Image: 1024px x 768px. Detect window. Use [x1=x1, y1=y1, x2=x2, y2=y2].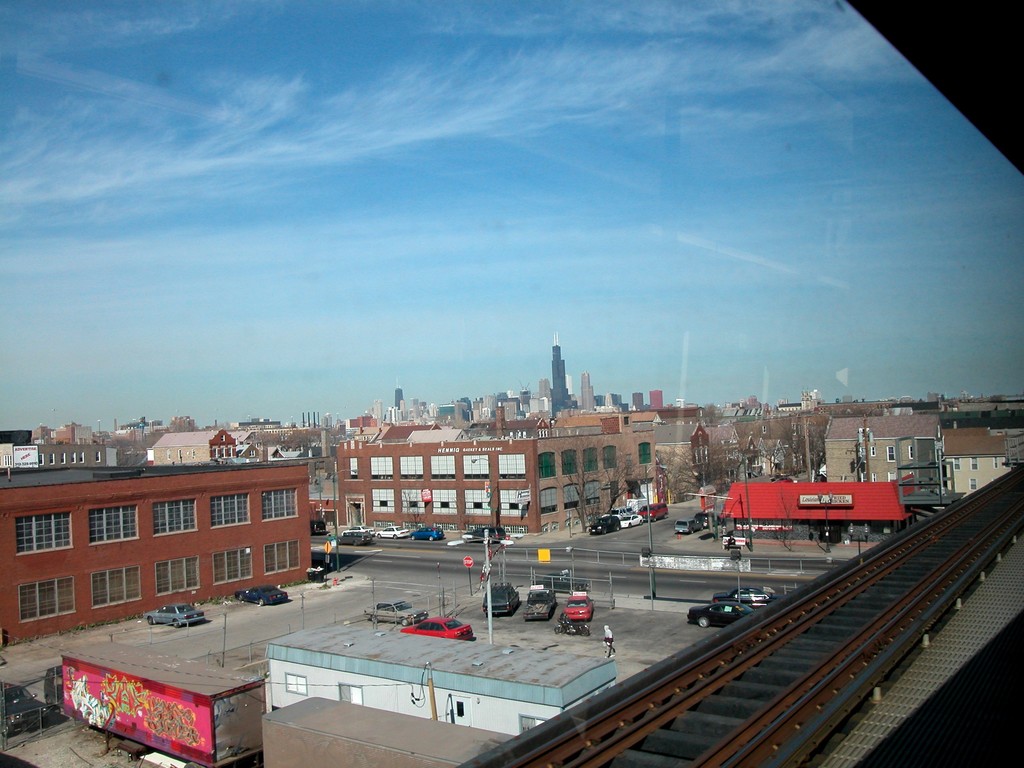
[x1=262, y1=488, x2=298, y2=518].
